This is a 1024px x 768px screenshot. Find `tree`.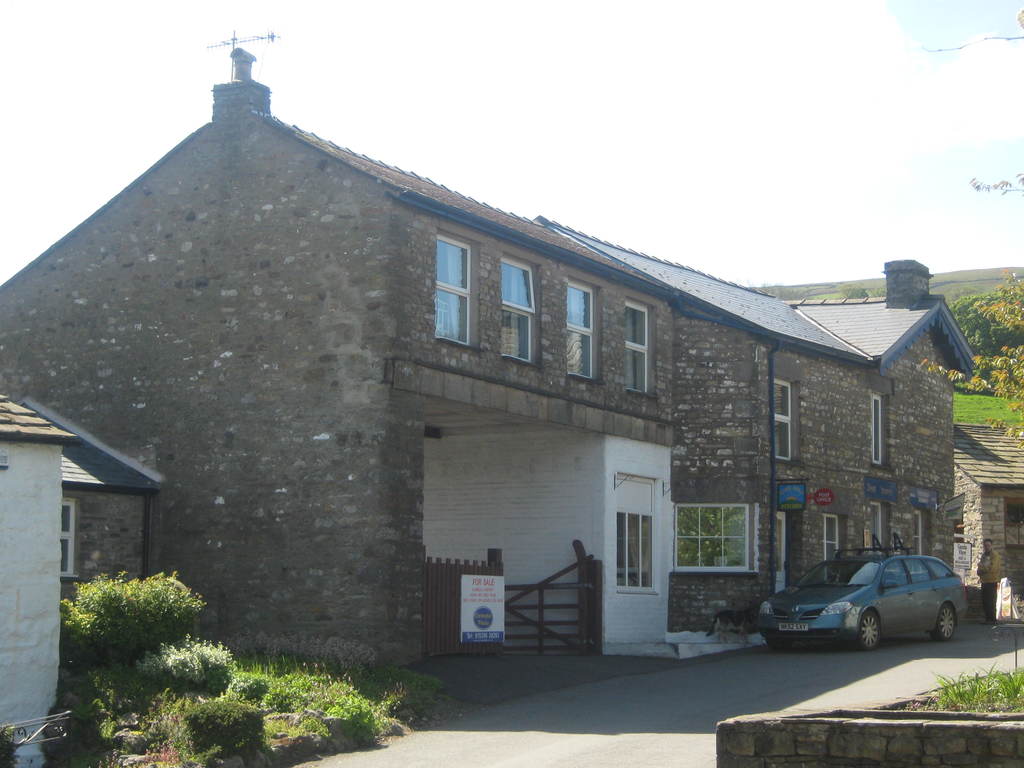
Bounding box: x1=930 y1=271 x2=1023 y2=422.
